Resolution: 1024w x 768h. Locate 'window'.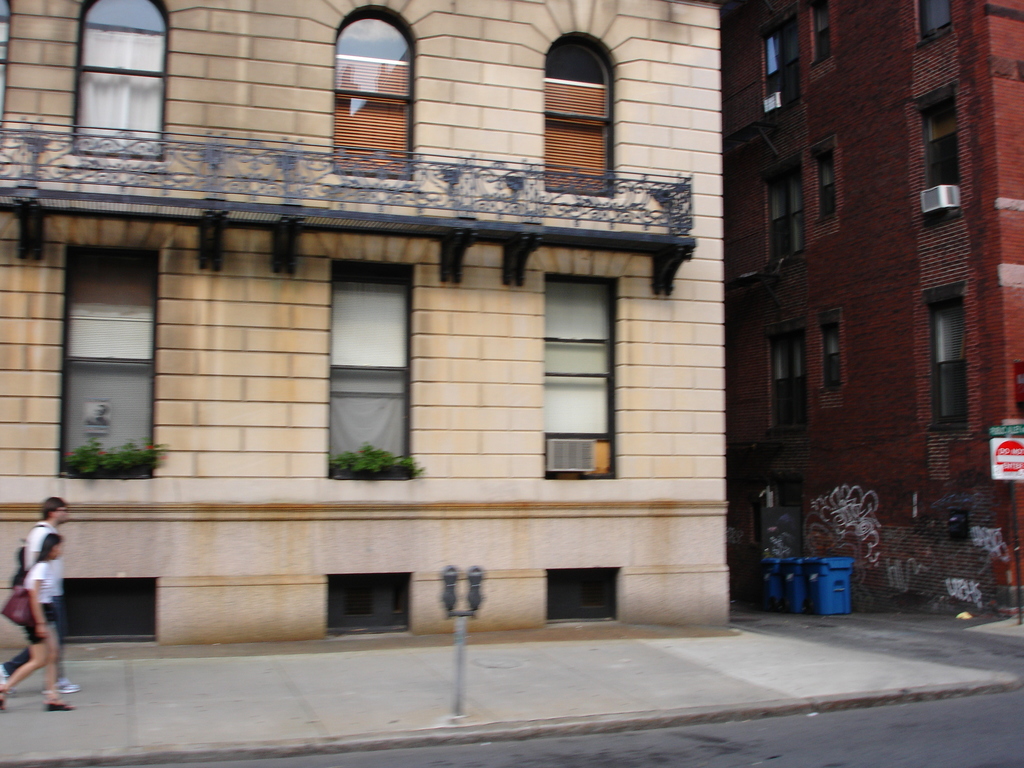
x1=816, y1=304, x2=840, y2=383.
